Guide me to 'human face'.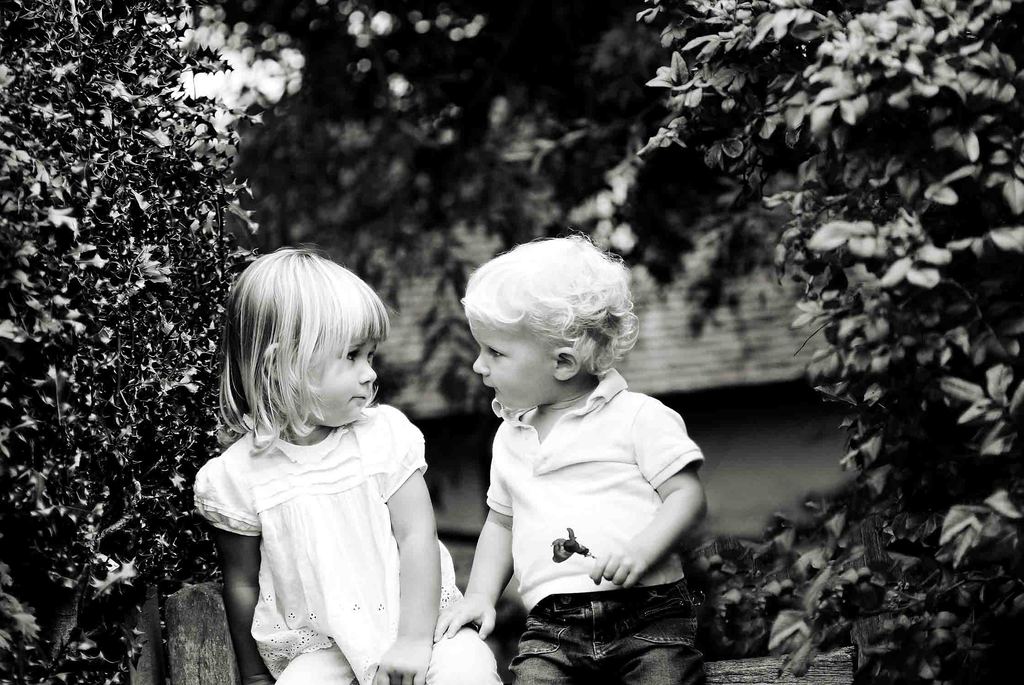
Guidance: pyautogui.locateOnScreen(301, 337, 376, 424).
